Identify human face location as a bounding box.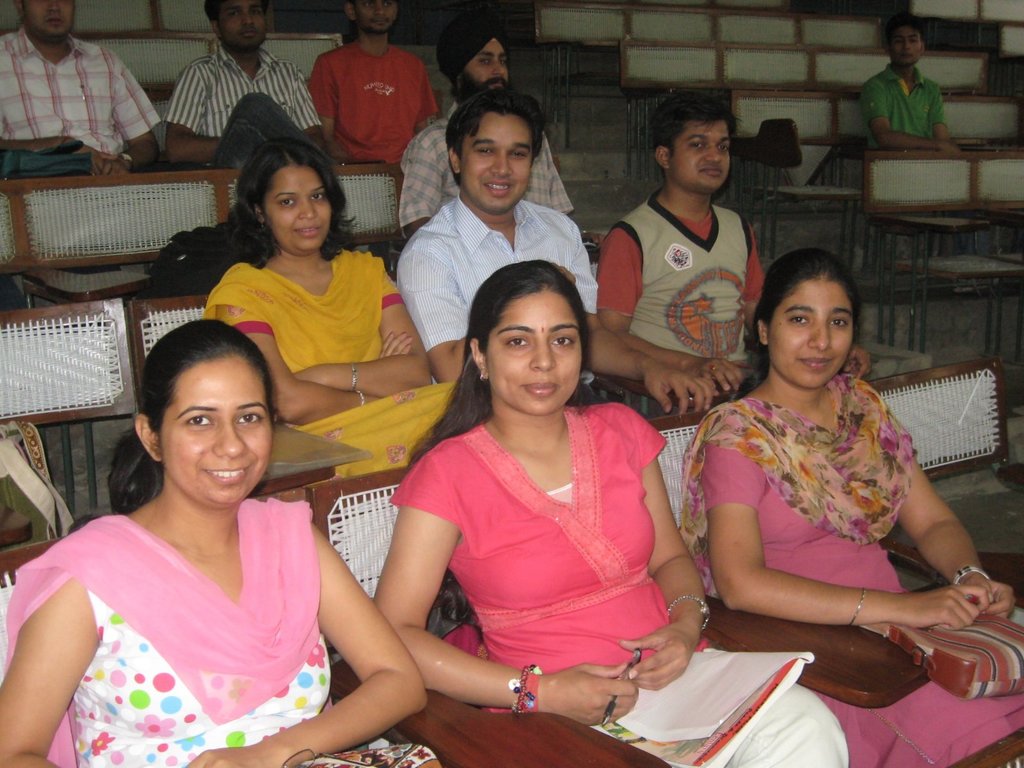
bbox=[483, 301, 583, 409].
